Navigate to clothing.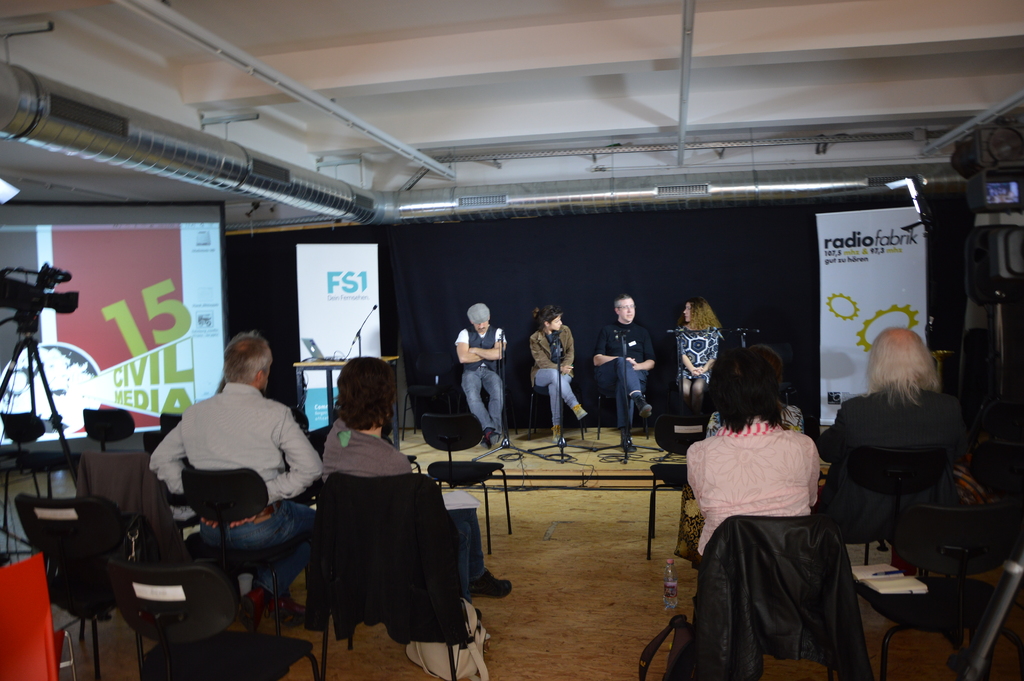
Navigation target: <box>591,318,662,434</box>.
